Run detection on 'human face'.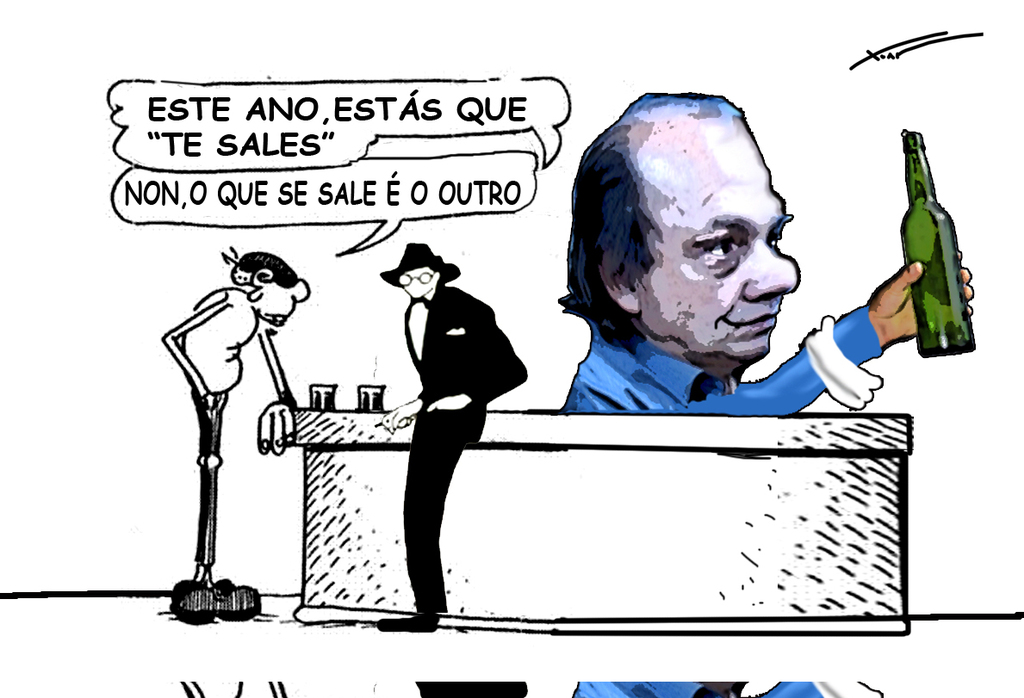
Result: left=255, top=277, right=312, bottom=326.
